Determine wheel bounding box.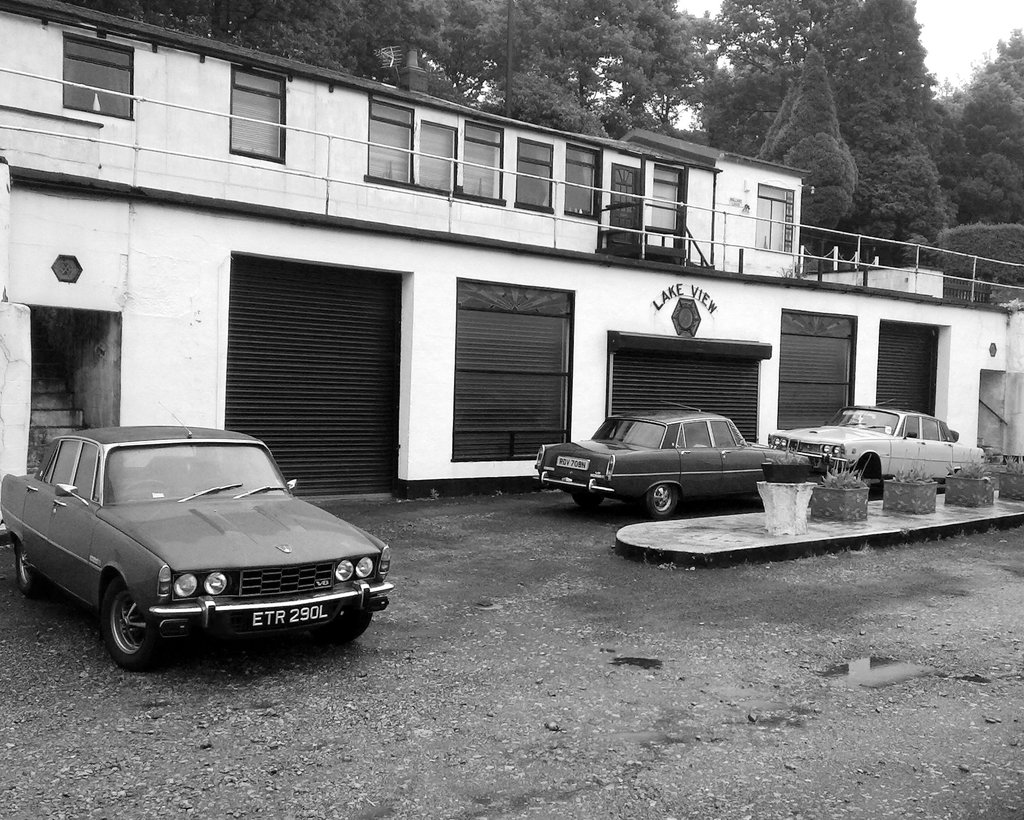
Determined: Rect(100, 584, 169, 666).
